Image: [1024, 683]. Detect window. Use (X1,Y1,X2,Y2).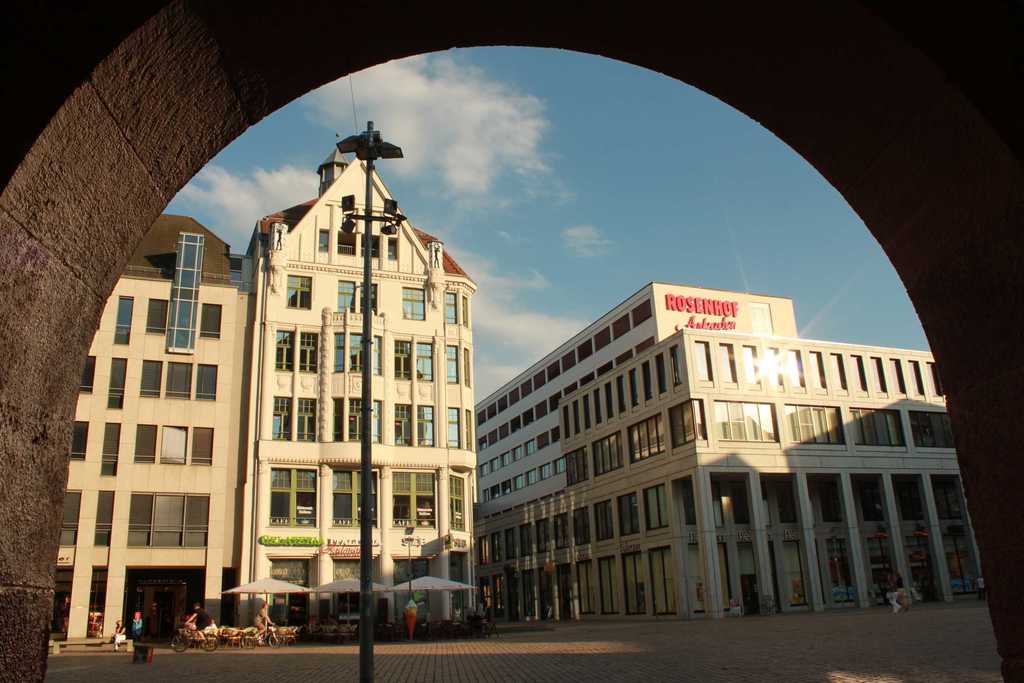
(396,340,412,378).
